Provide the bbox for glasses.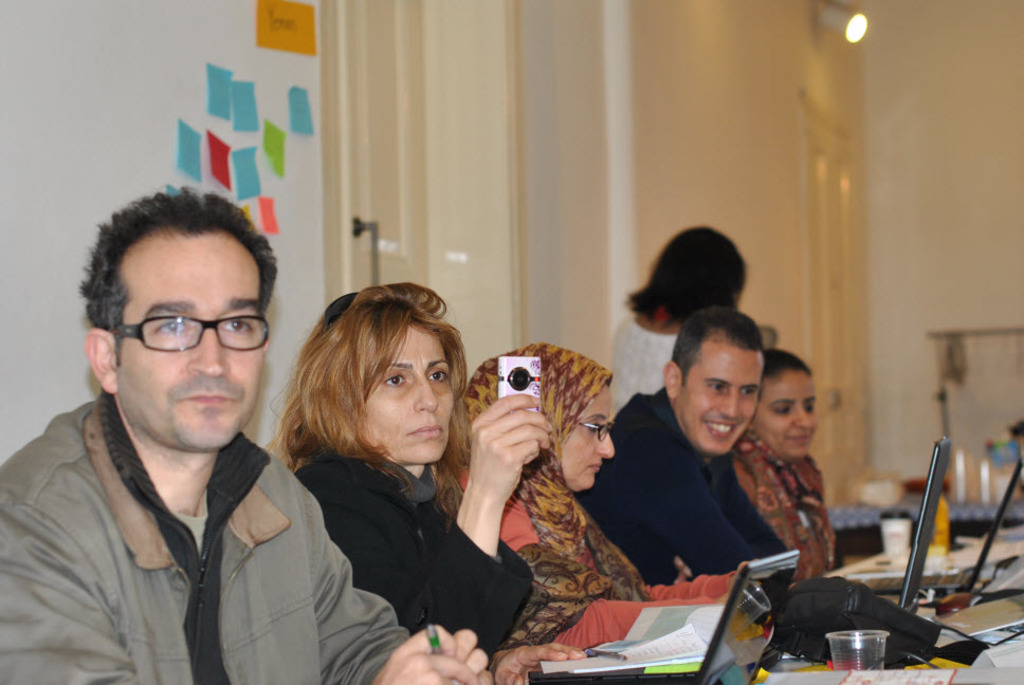
locate(577, 419, 615, 442).
